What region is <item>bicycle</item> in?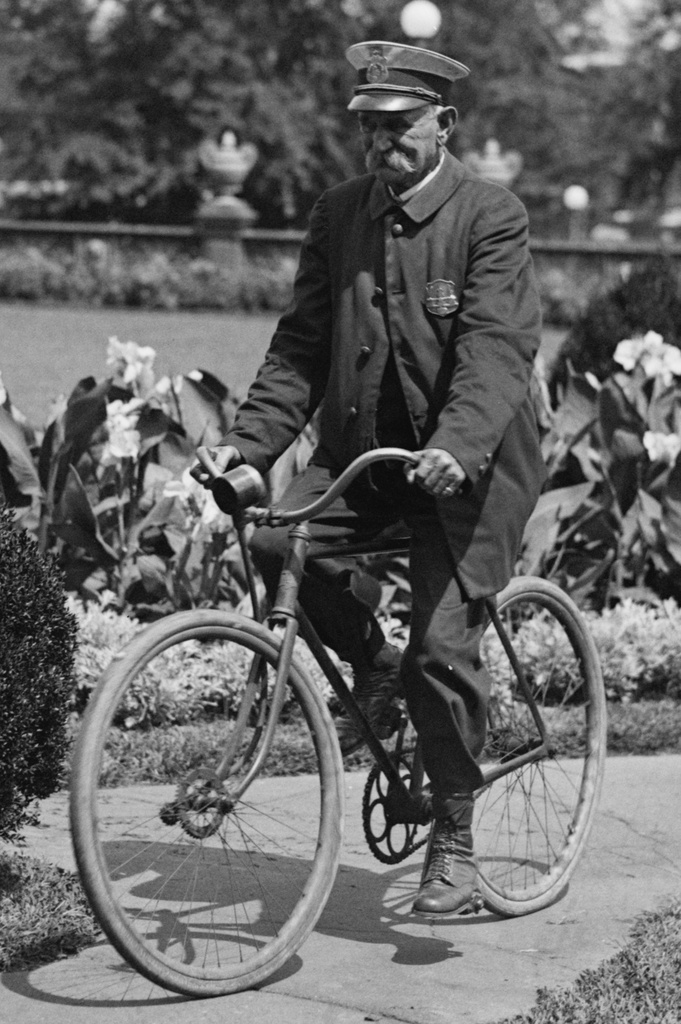
(x1=69, y1=444, x2=611, y2=999).
